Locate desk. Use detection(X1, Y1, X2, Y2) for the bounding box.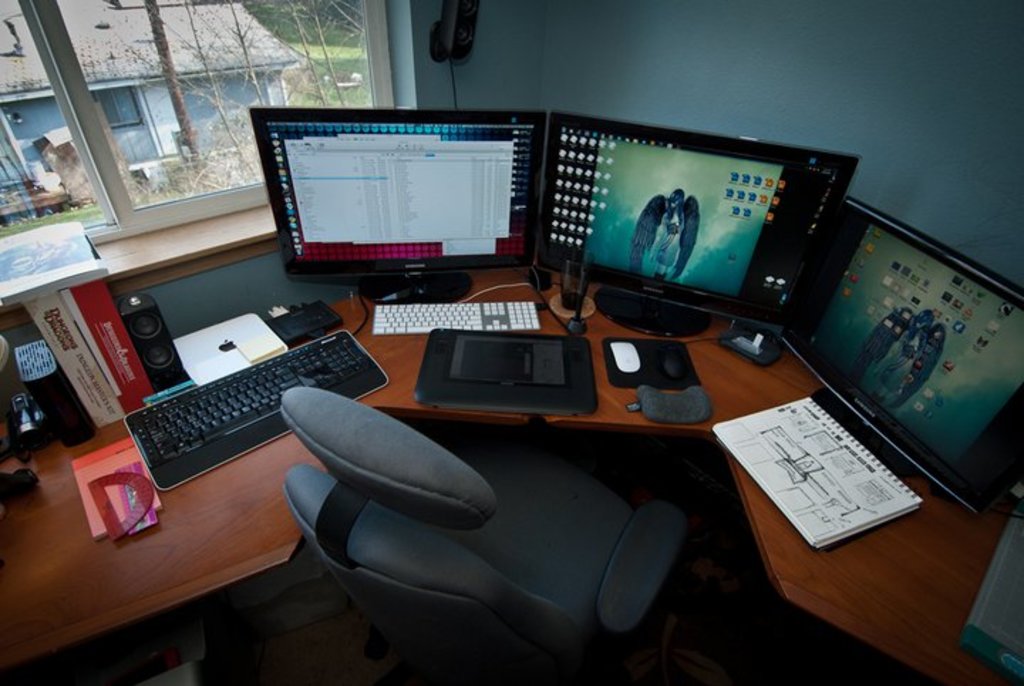
detection(0, 265, 1023, 685).
